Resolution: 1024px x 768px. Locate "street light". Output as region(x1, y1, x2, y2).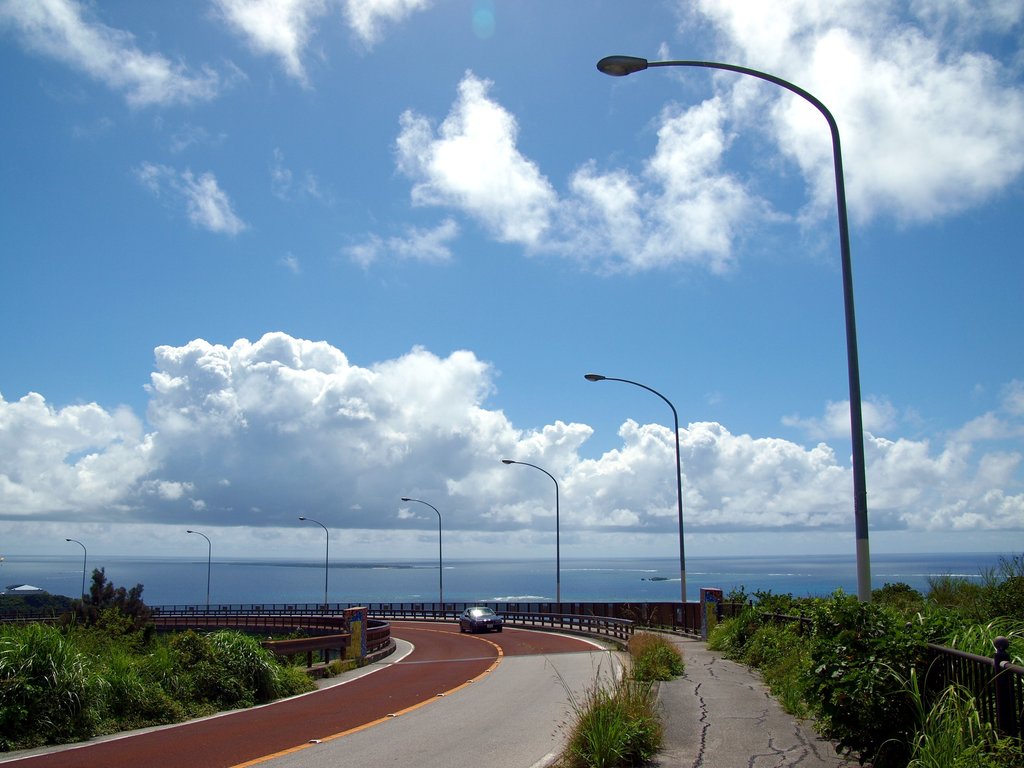
region(188, 527, 212, 609).
